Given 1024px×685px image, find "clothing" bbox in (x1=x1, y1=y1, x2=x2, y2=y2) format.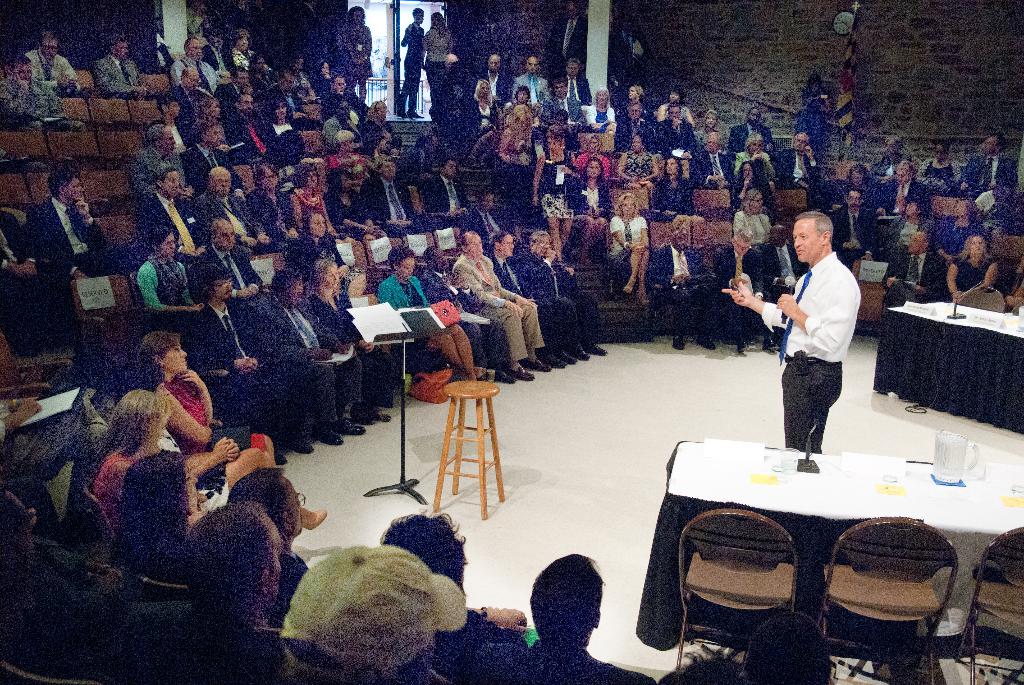
(x1=399, y1=17, x2=424, y2=117).
